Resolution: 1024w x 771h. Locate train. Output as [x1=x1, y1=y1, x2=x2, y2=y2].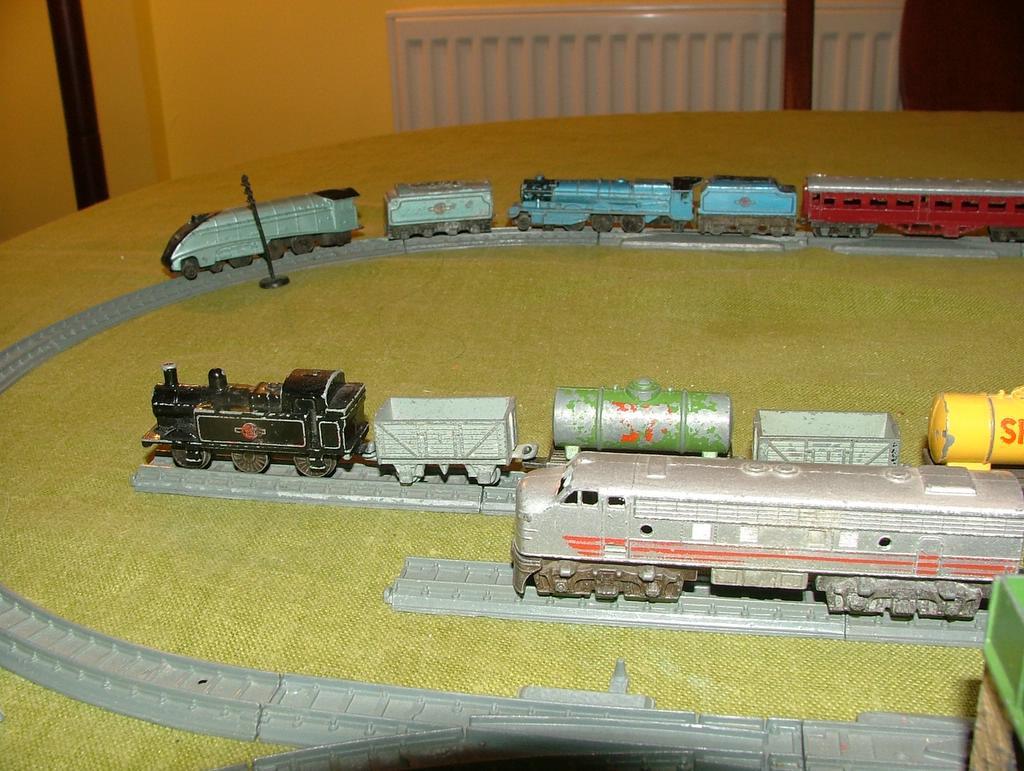
[x1=510, y1=456, x2=1023, y2=622].
